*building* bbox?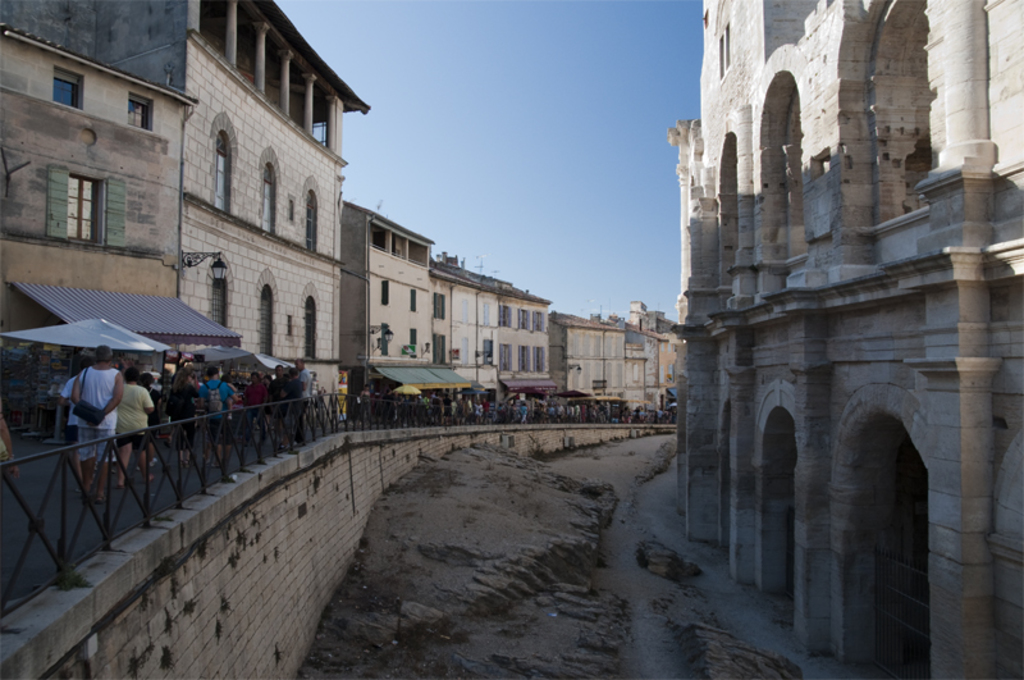
(left=672, top=0, right=1023, bottom=679)
